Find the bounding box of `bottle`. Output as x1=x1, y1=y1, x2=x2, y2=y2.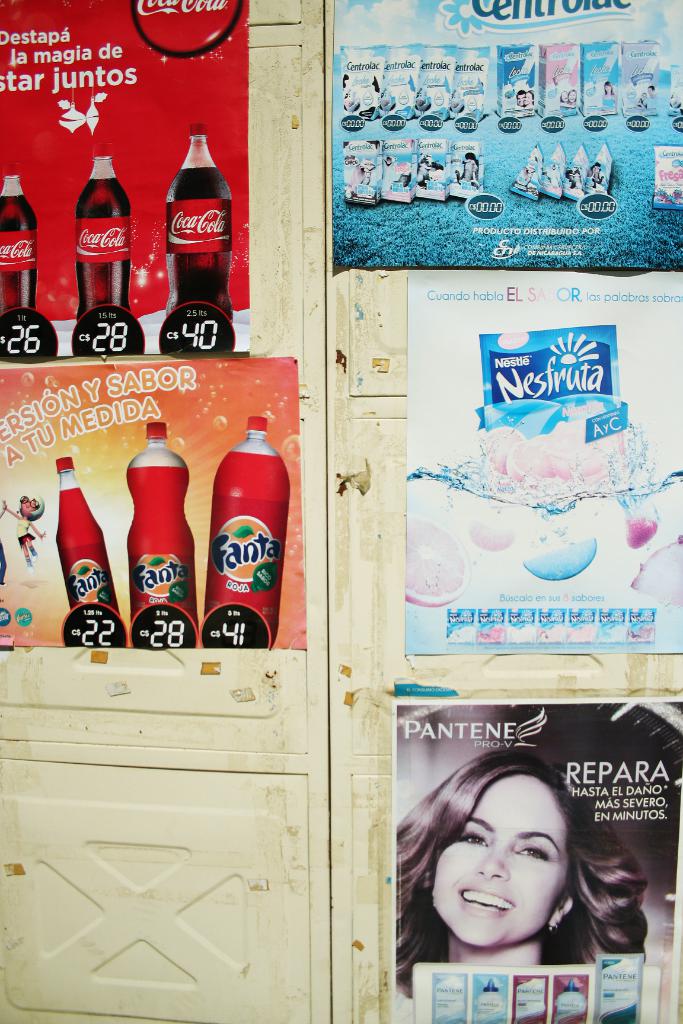
x1=126, y1=423, x2=201, y2=631.
